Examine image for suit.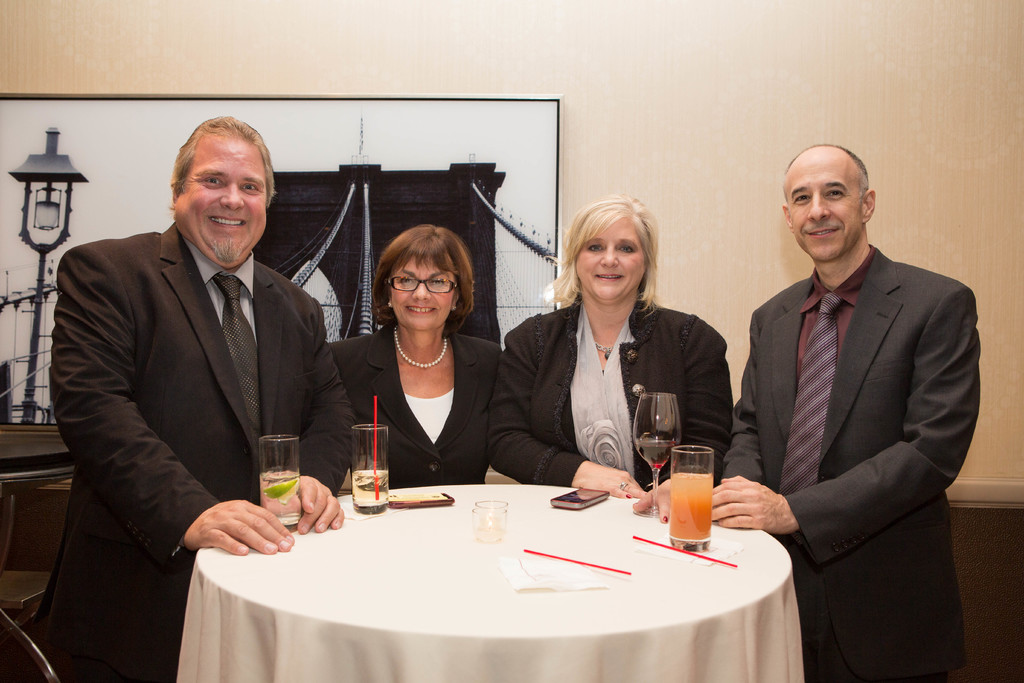
Examination result: pyautogui.locateOnScreen(325, 315, 506, 492).
